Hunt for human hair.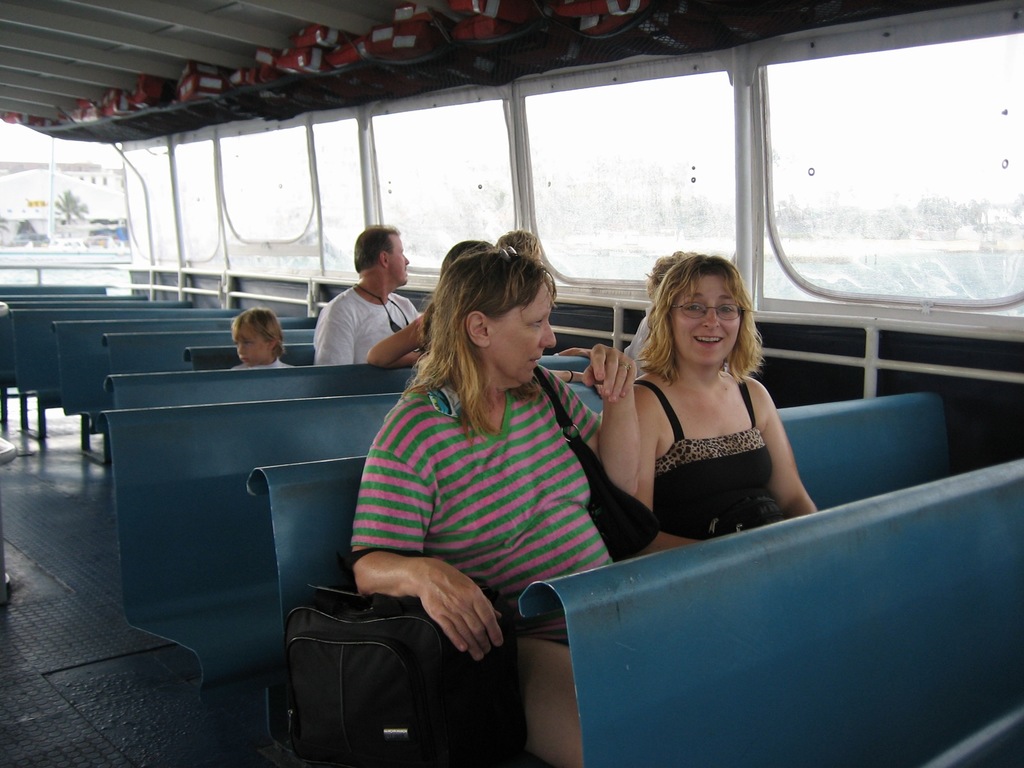
Hunted down at 412/237/493/346.
